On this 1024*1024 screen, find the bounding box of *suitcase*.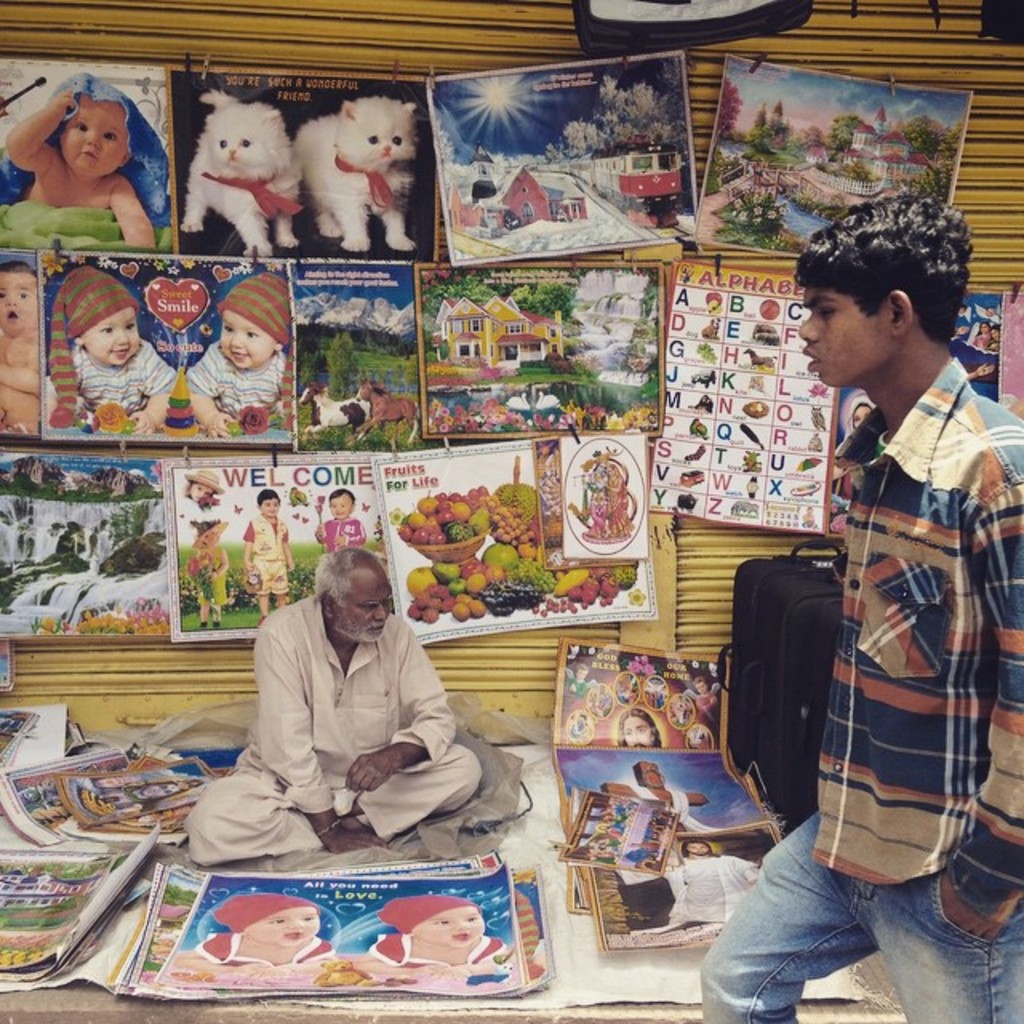
Bounding box: 712:536:843:827.
